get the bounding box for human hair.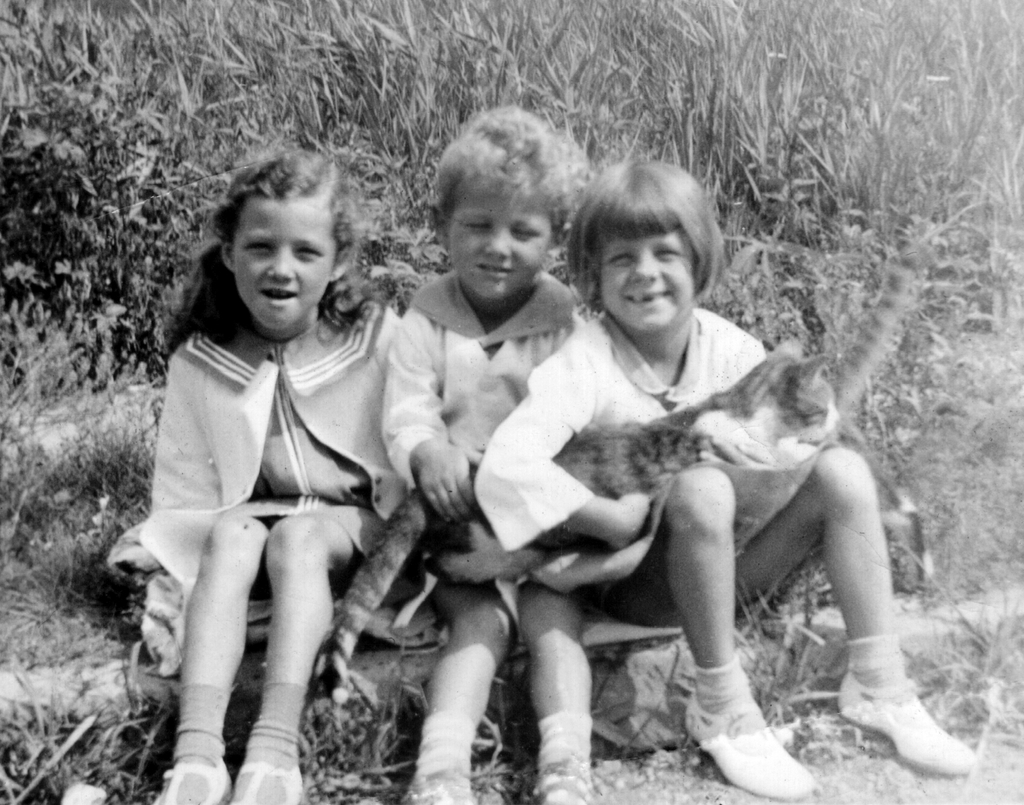
select_region(433, 106, 572, 236).
